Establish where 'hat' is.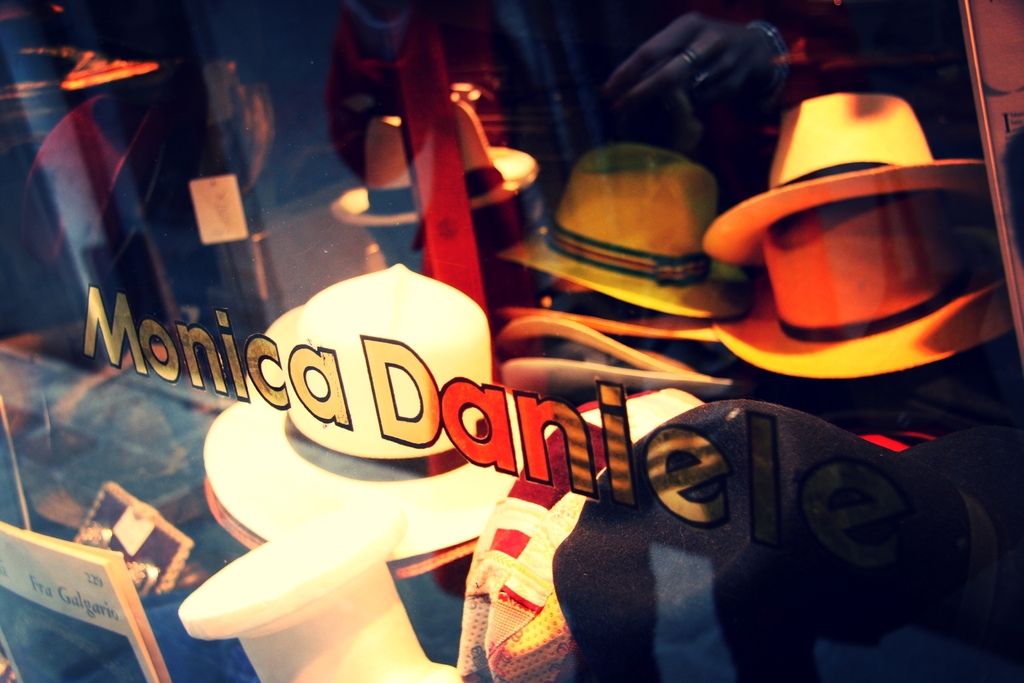
Established at [493, 272, 716, 341].
